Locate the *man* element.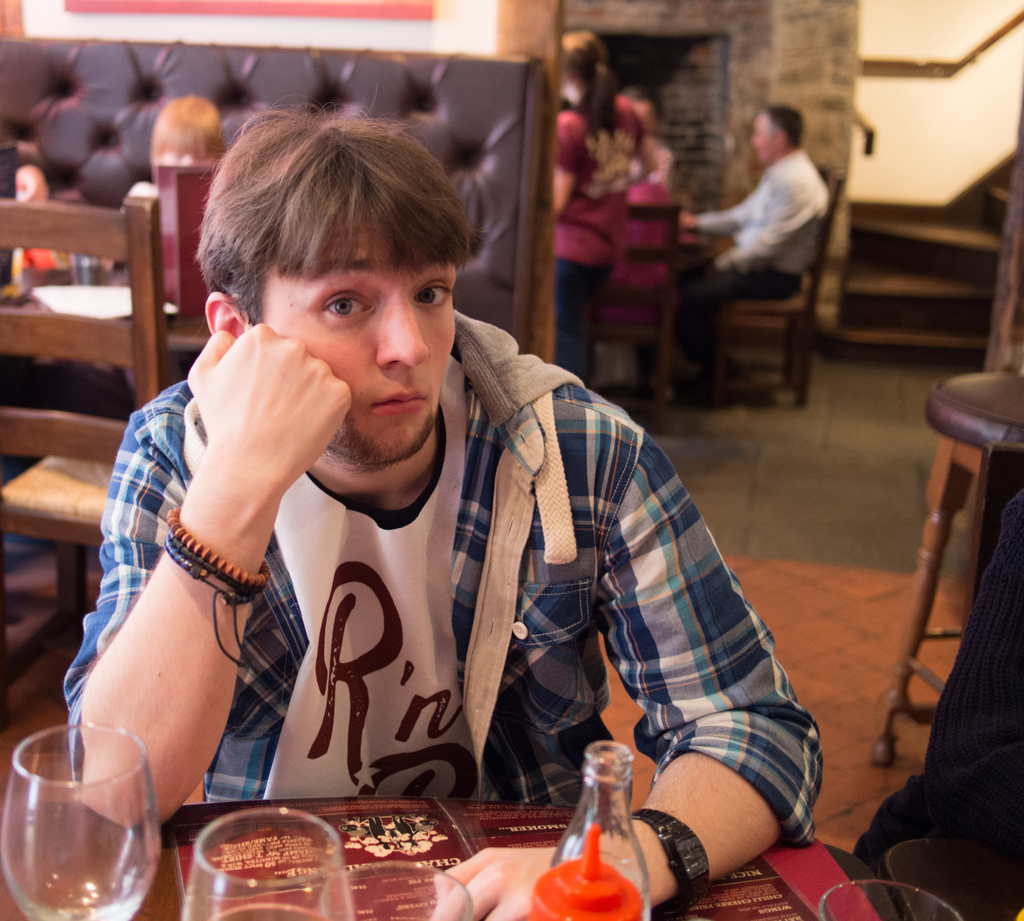
Element bbox: <box>680,101,833,400</box>.
